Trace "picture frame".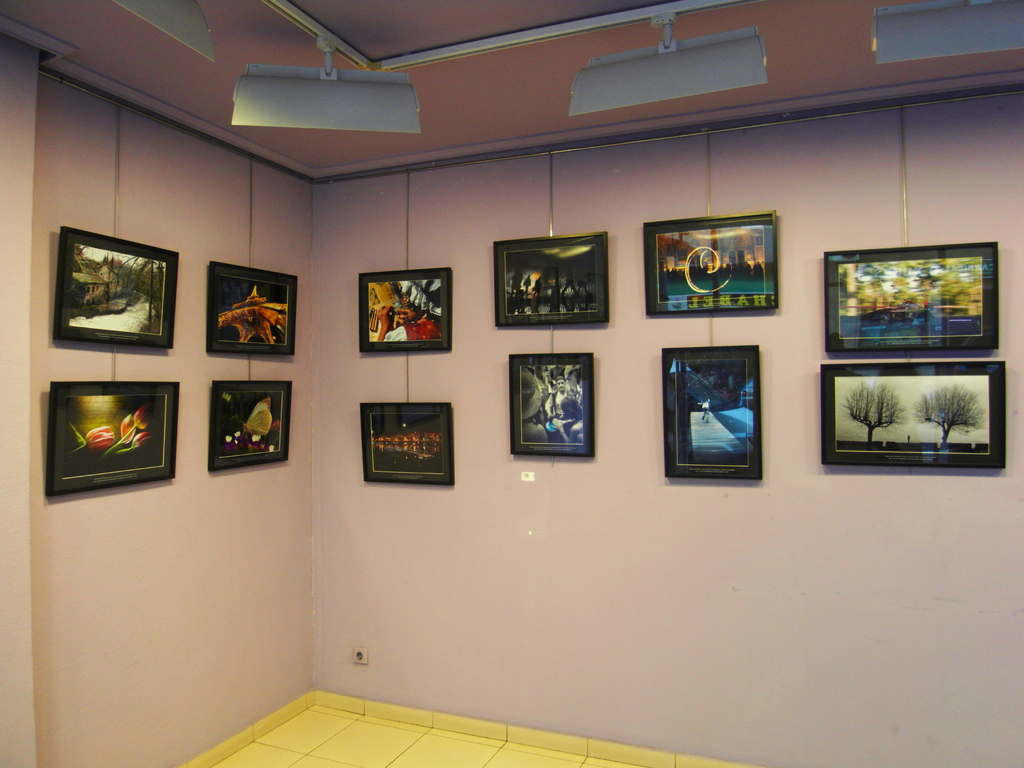
Traced to {"x1": 210, "y1": 377, "x2": 291, "y2": 472}.
